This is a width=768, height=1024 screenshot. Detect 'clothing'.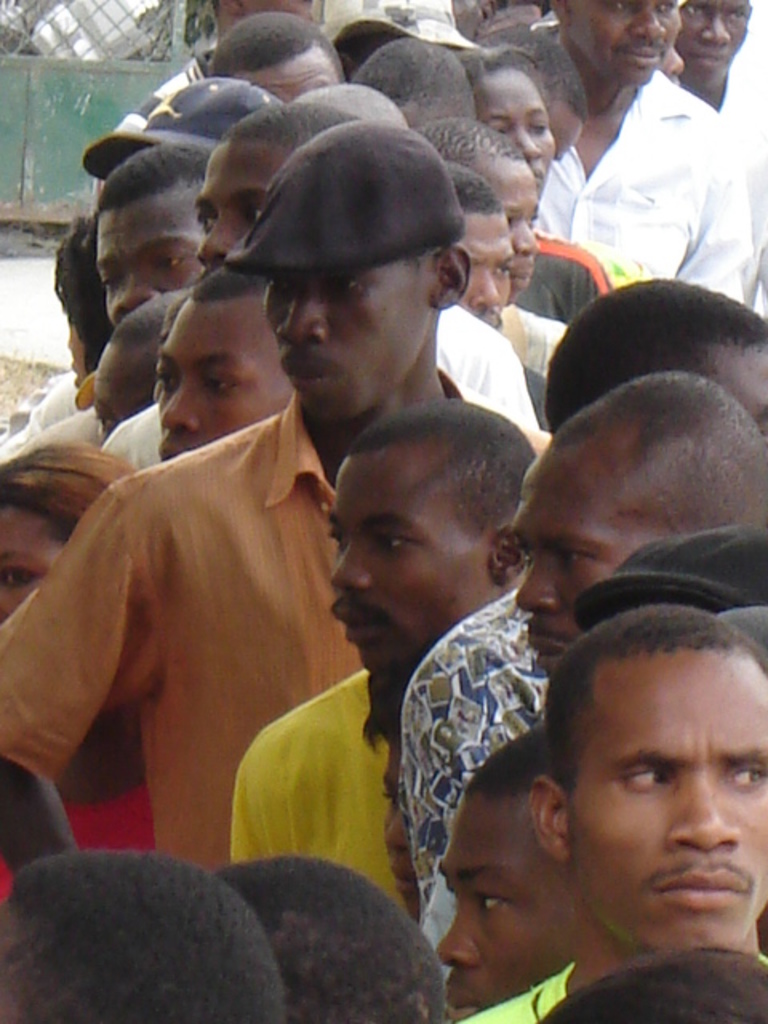
[442, 960, 766, 1022].
